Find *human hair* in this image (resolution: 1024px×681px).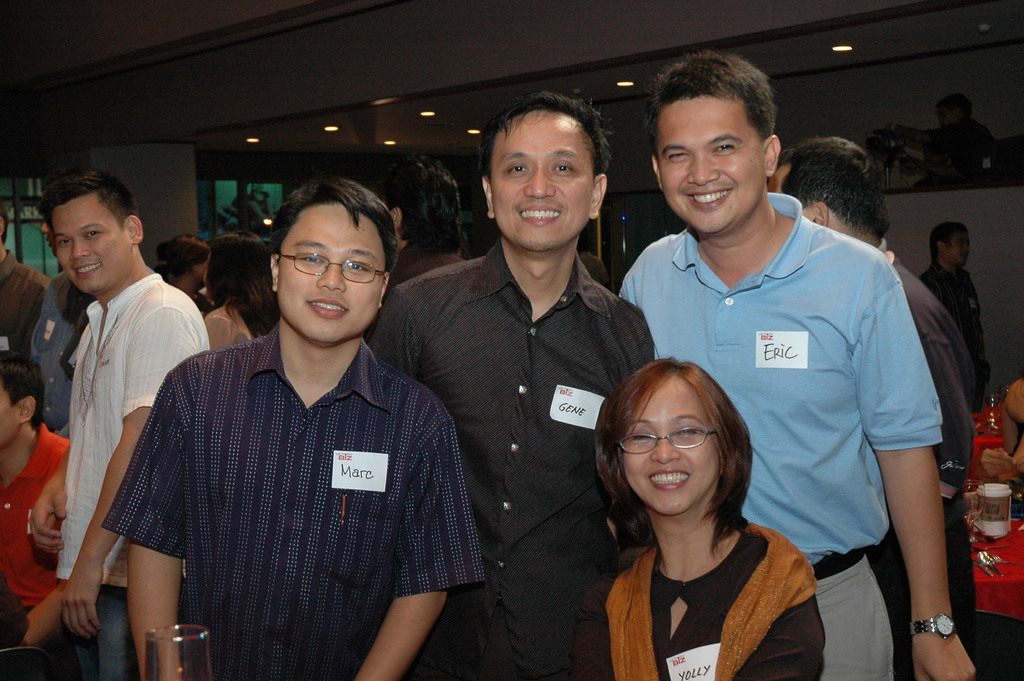
394, 154, 467, 258.
